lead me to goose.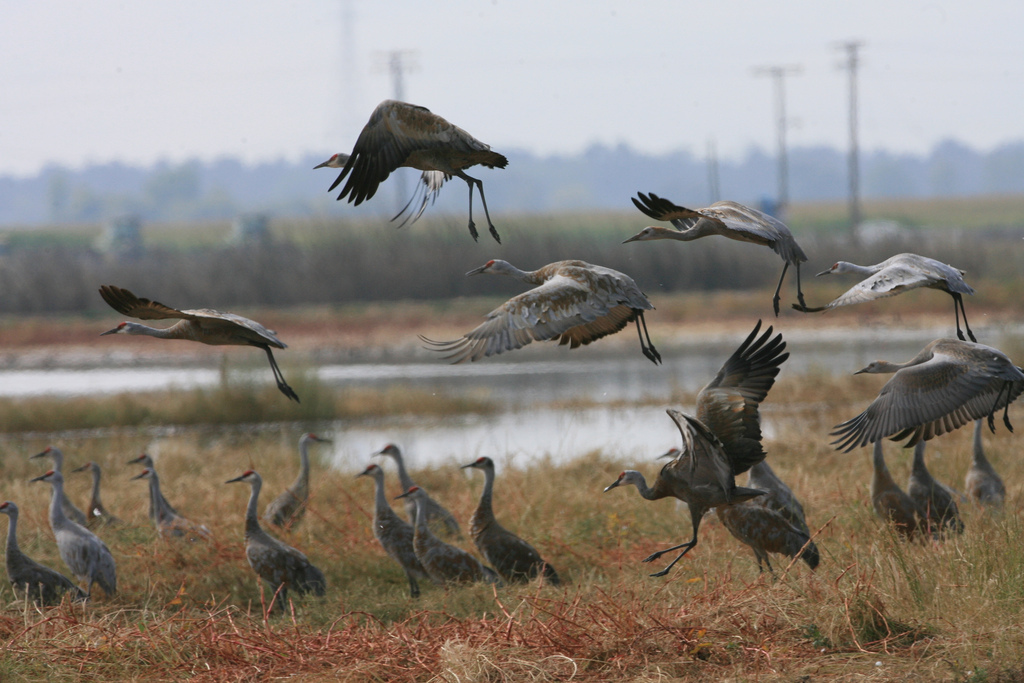
Lead to select_region(418, 260, 662, 367).
